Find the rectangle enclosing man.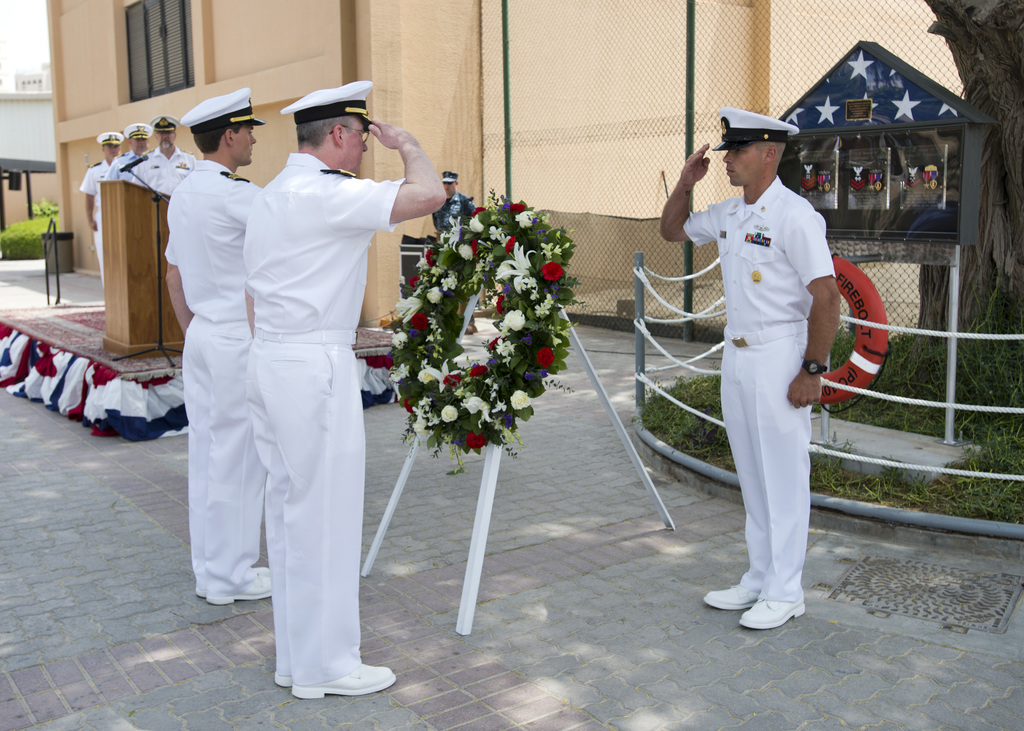
rect(659, 102, 851, 632).
